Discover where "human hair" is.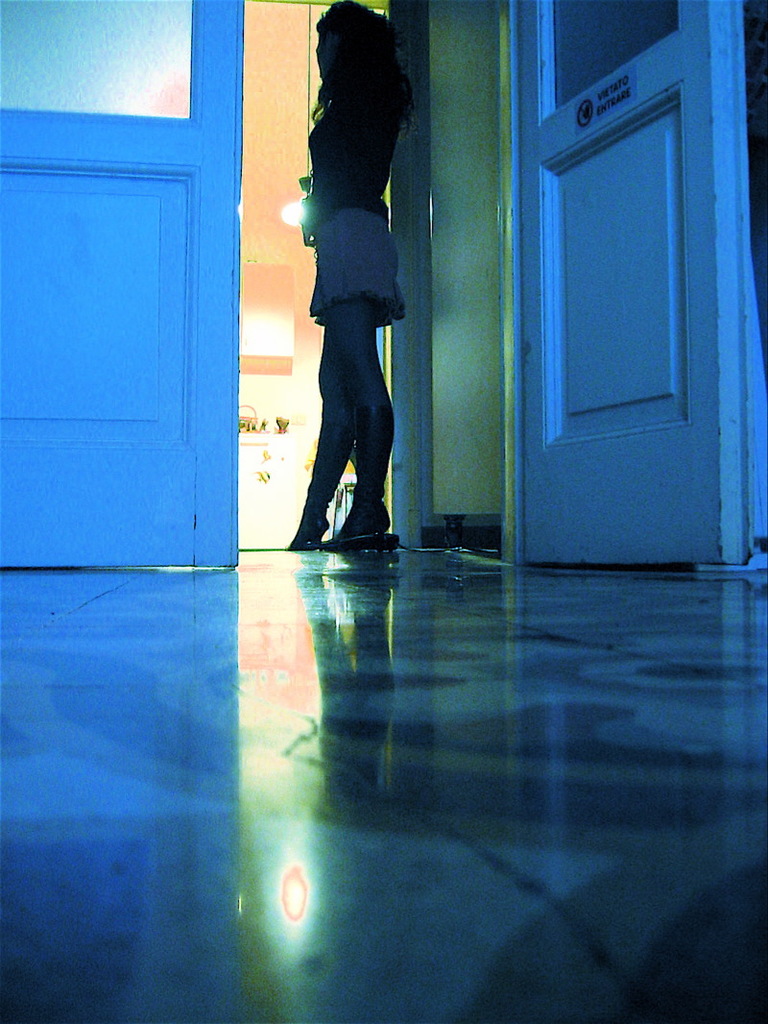
Discovered at {"x1": 316, "y1": 0, "x2": 425, "y2": 147}.
